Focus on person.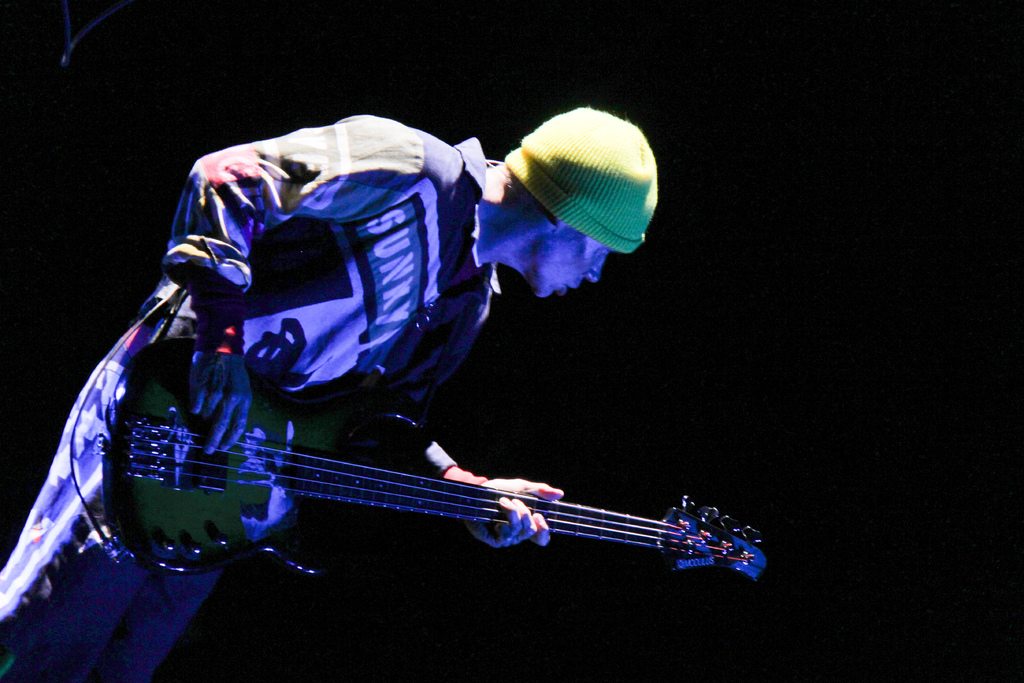
Focused at (92,116,592,555).
